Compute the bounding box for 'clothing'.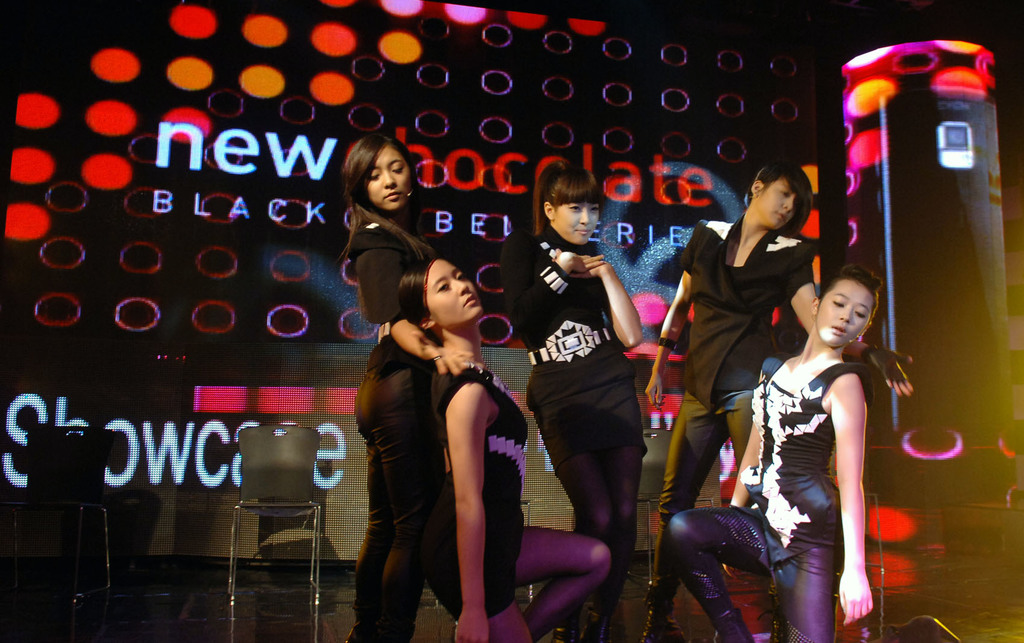
box=[351, 206, 445, 642].
